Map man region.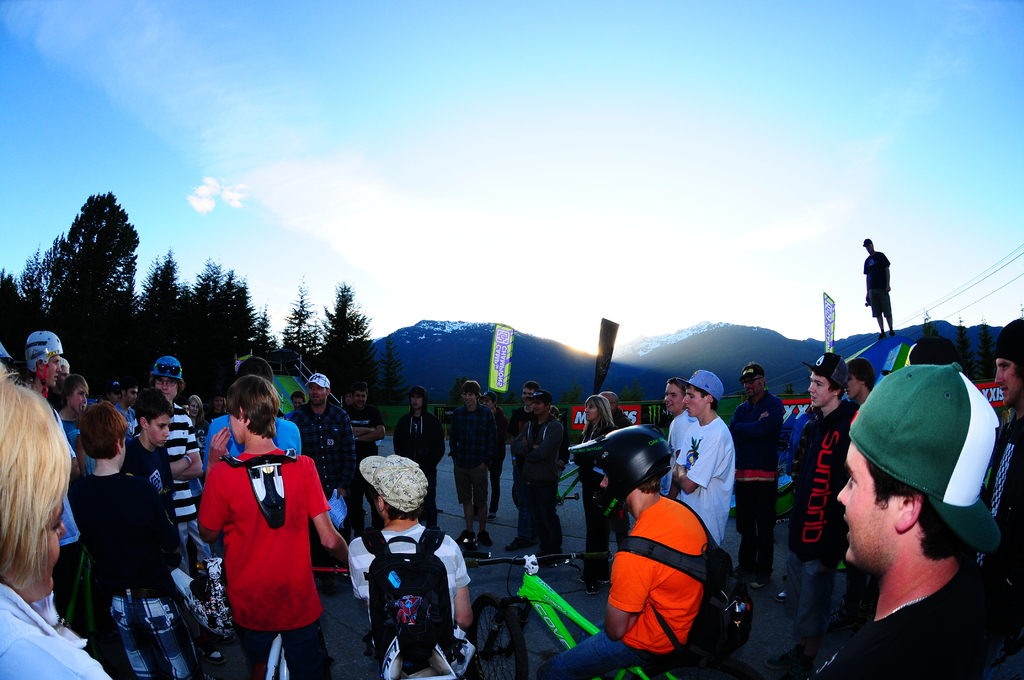
Mapped to x1=35, y1=330, x2=63, y2=389.
